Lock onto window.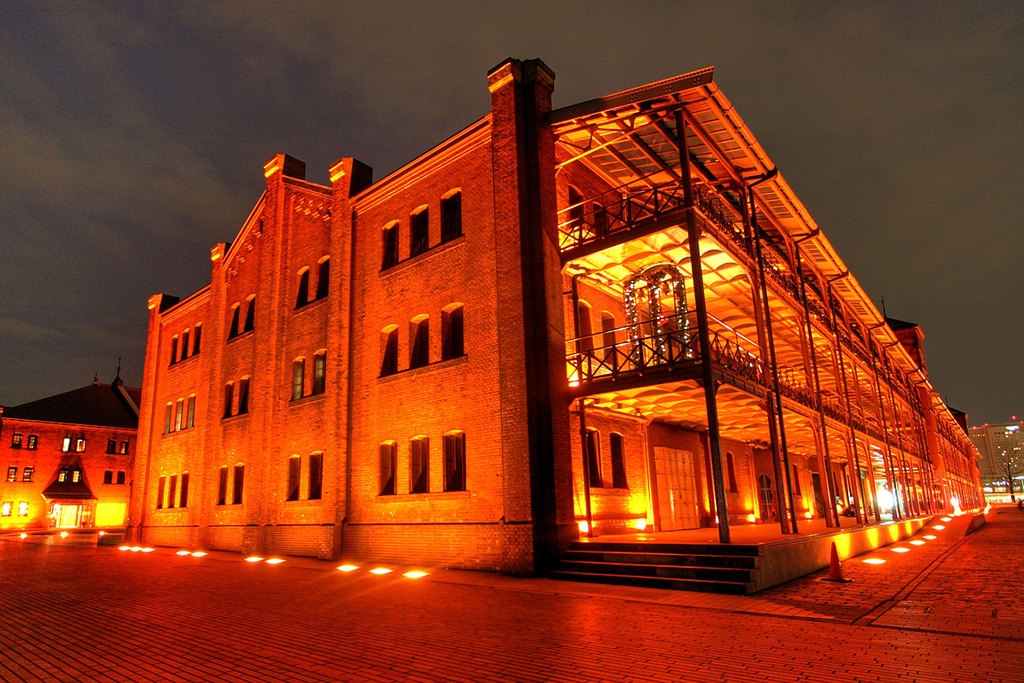
Locked: select_region(308, 452, 323, 501).
